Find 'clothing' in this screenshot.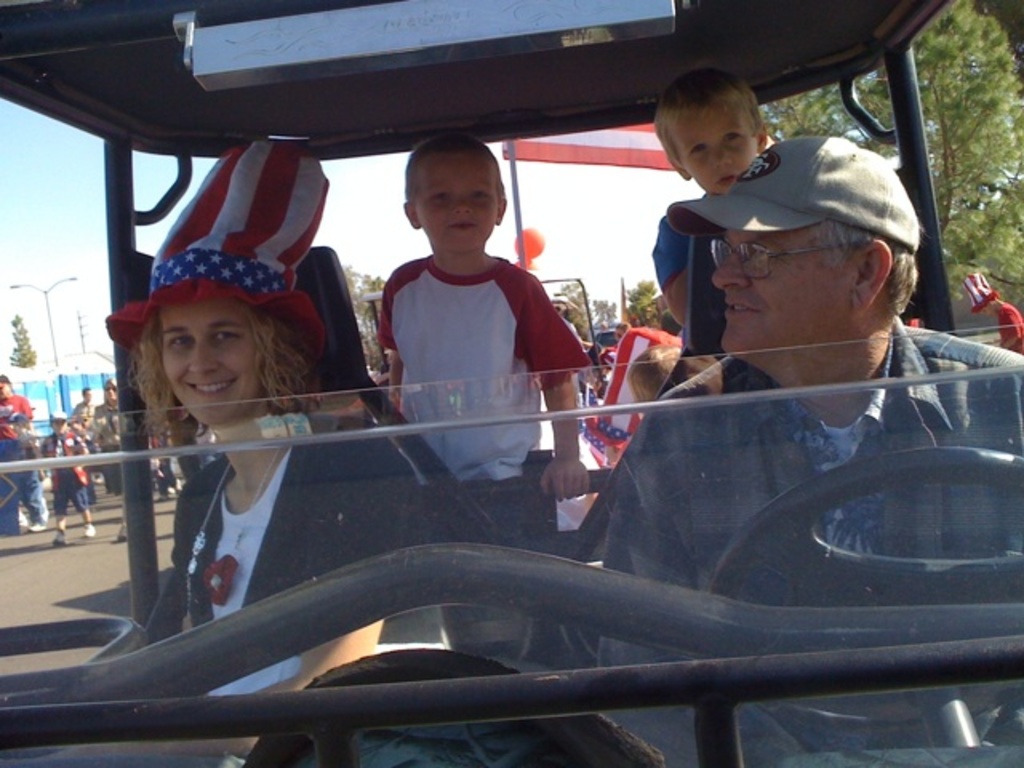
The bounding box for 'clothing' is bbox(357, 224, 574, 422).
